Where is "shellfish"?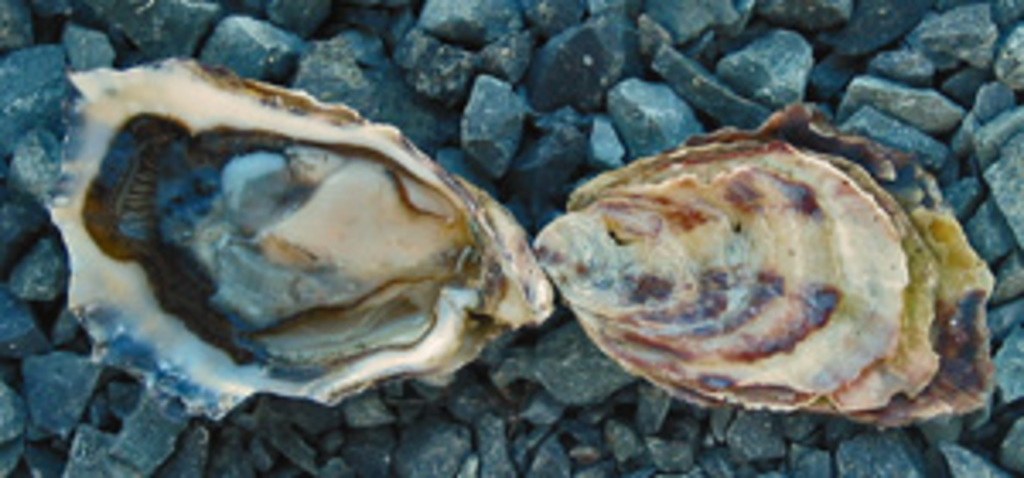
529,109,993,430.
